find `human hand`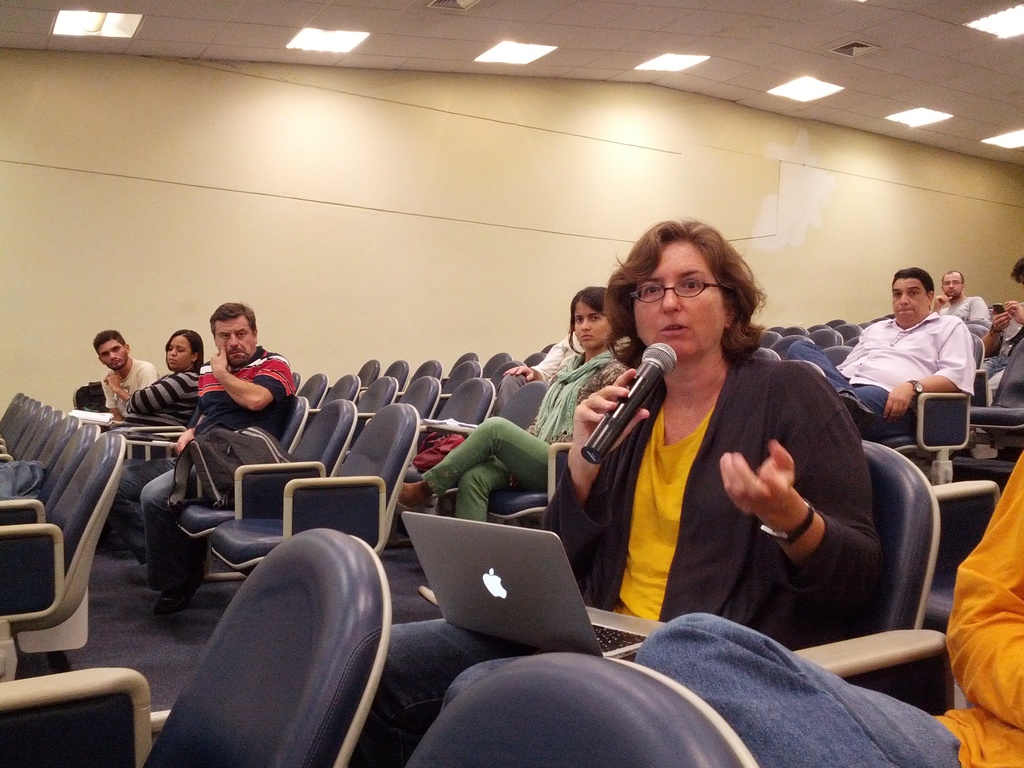
left=575, top=365, right=654, bottom=465
